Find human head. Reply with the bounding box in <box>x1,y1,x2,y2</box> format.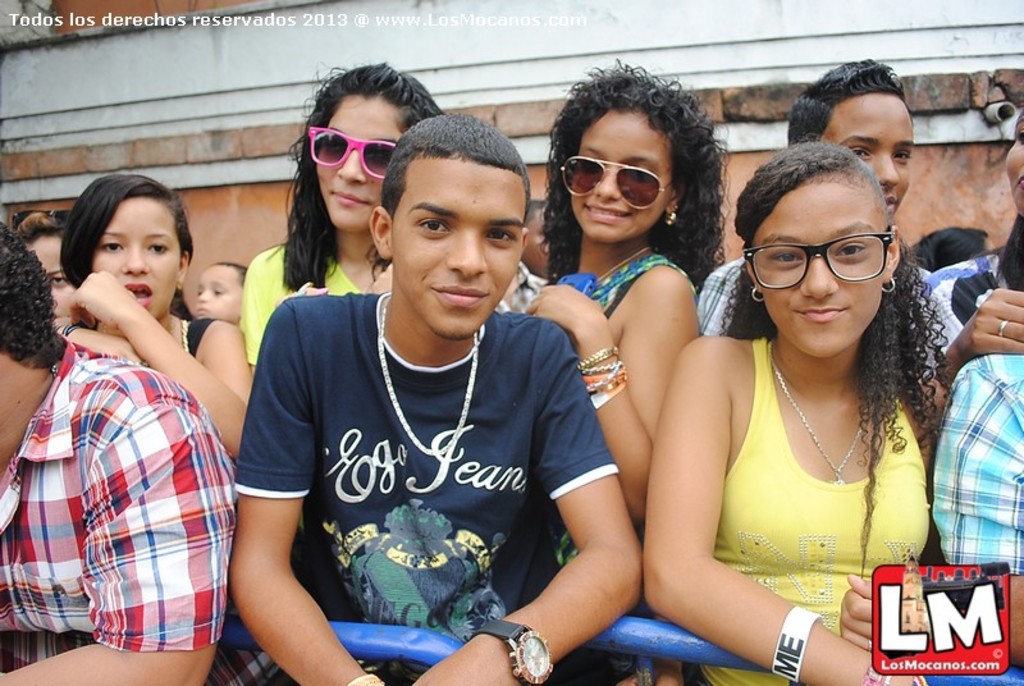
<box>733,138,906,344</box>.
